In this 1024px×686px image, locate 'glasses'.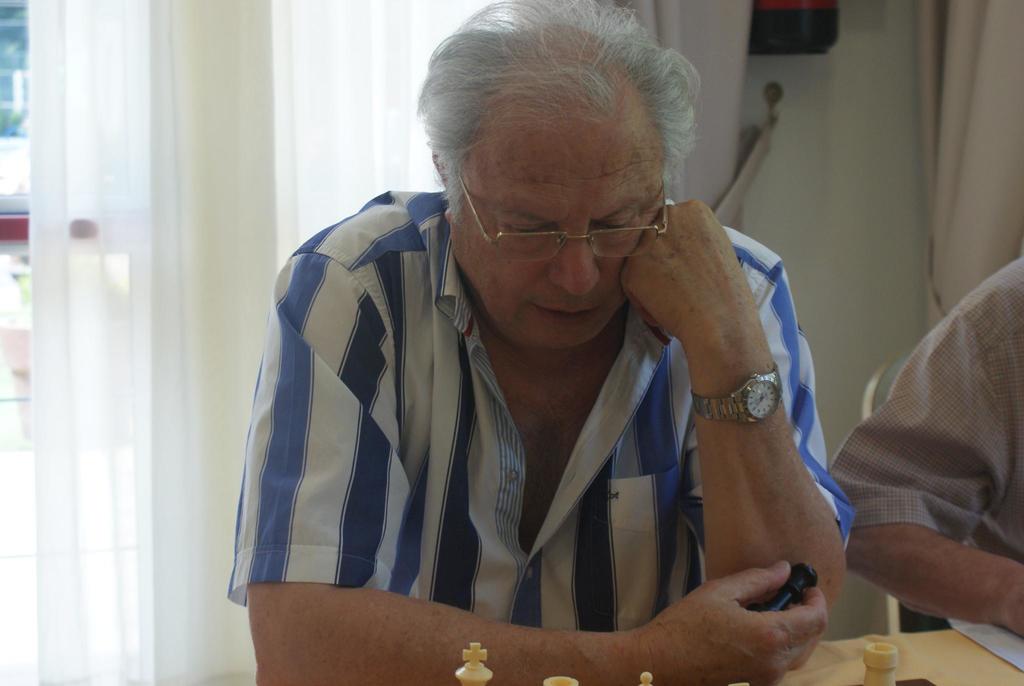
Bounding box: 463 184 670 257.
